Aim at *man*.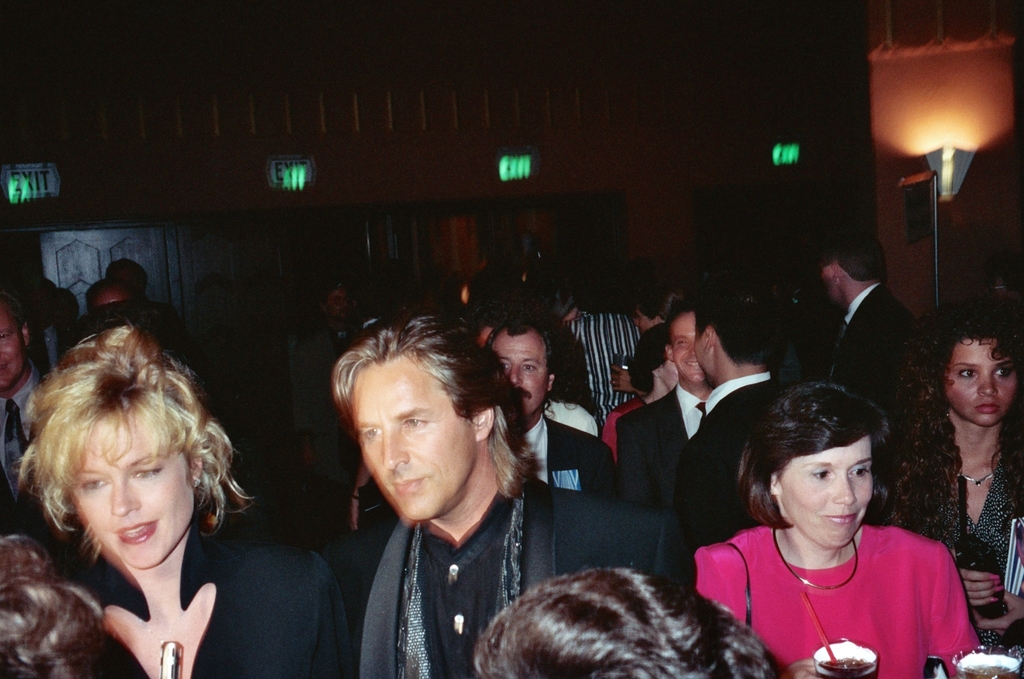
Aimed at select_region(480, 313, 614, 498).
